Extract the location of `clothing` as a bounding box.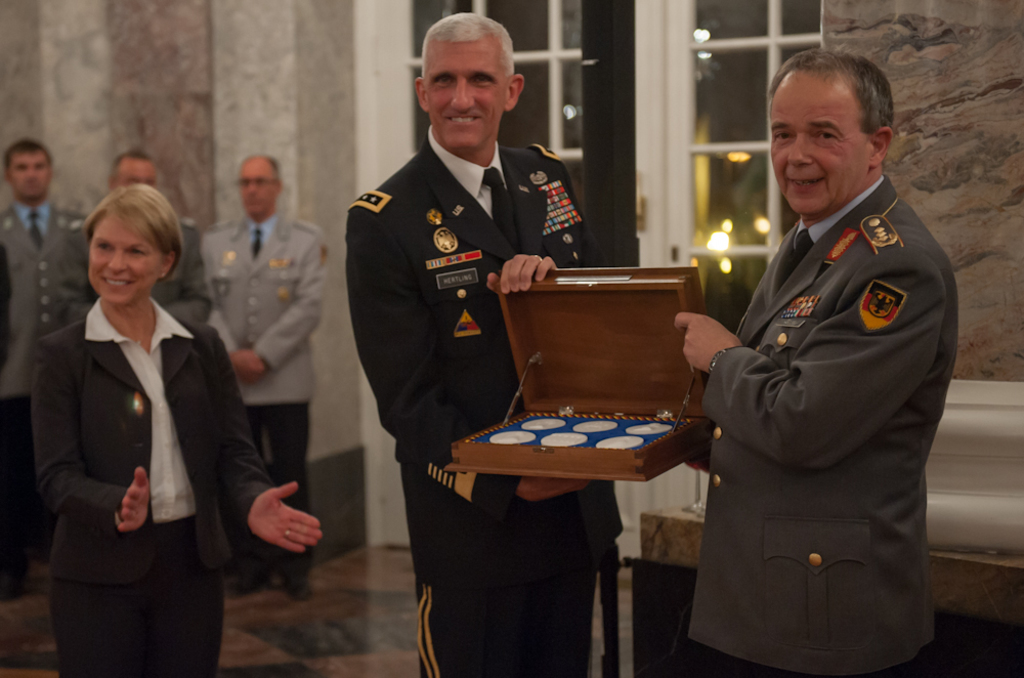
bbox(53, 207, 216, 309).
